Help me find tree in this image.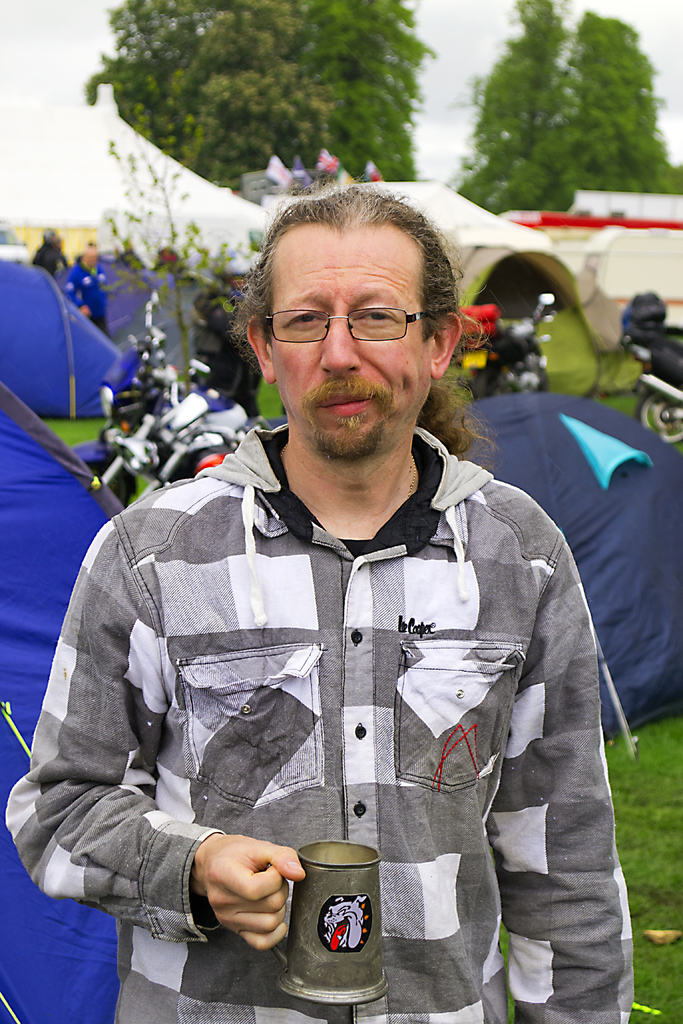
Found it: <bbox>77, 0, 422, 204</bbox>.
